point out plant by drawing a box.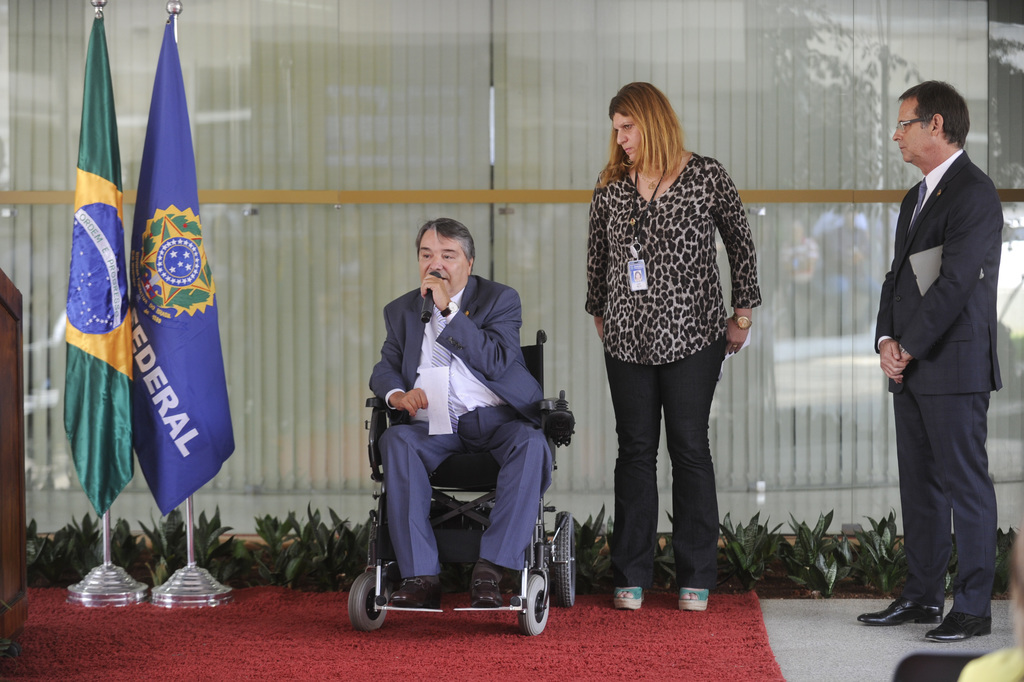
(994,522,1023,598).
